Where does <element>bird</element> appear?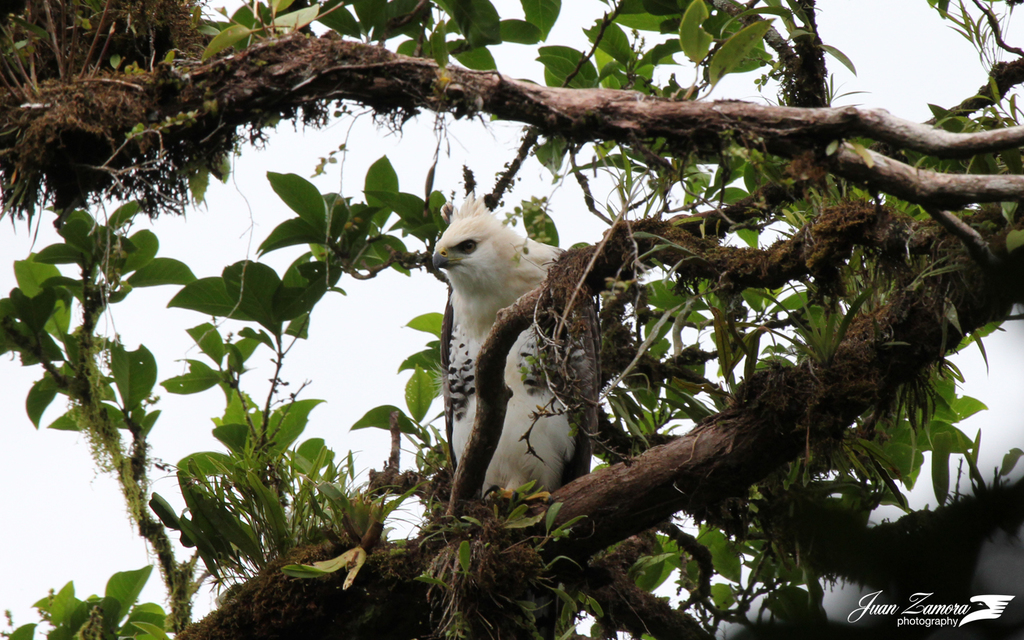
Appears at 420,184,582,521.
